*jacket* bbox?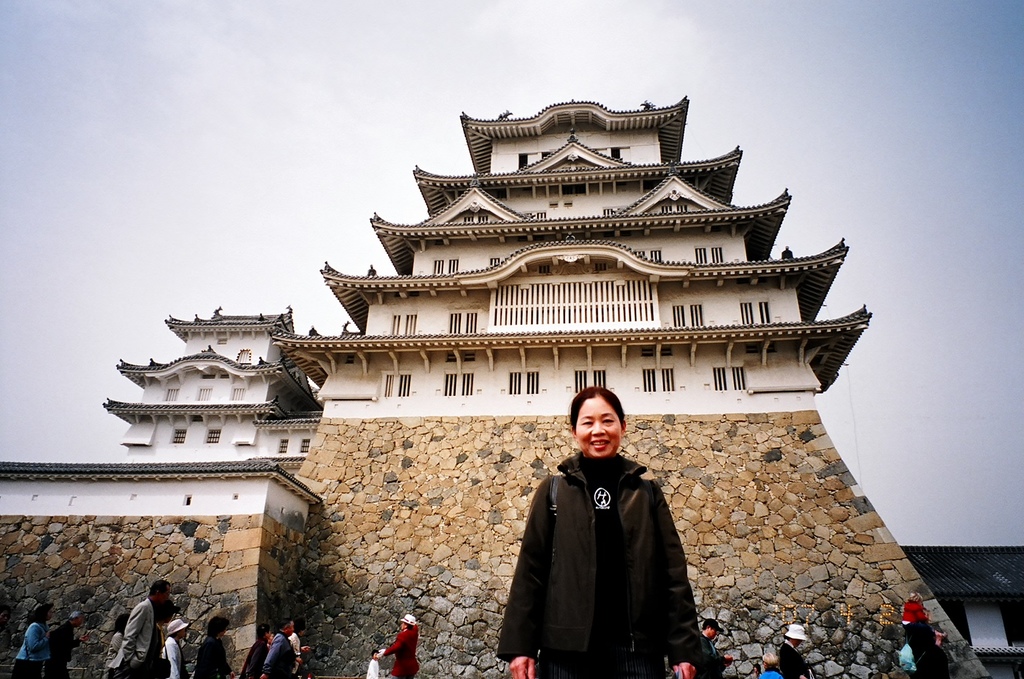
<region>262, 633, 297, 678</region>
